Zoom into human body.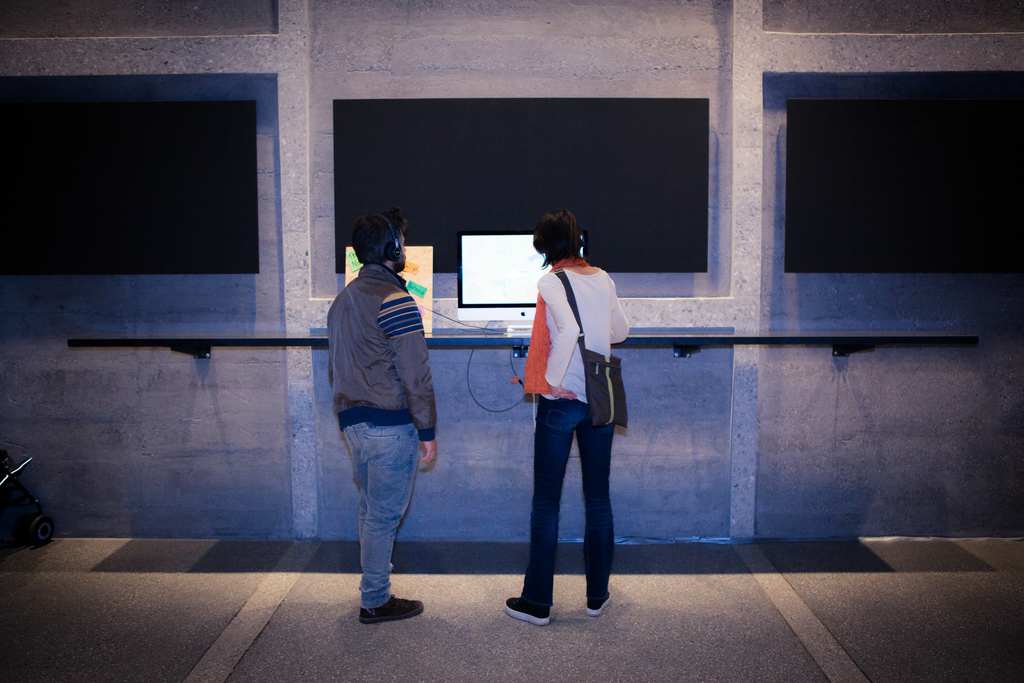
Zoom target: 314/215/442/633.
